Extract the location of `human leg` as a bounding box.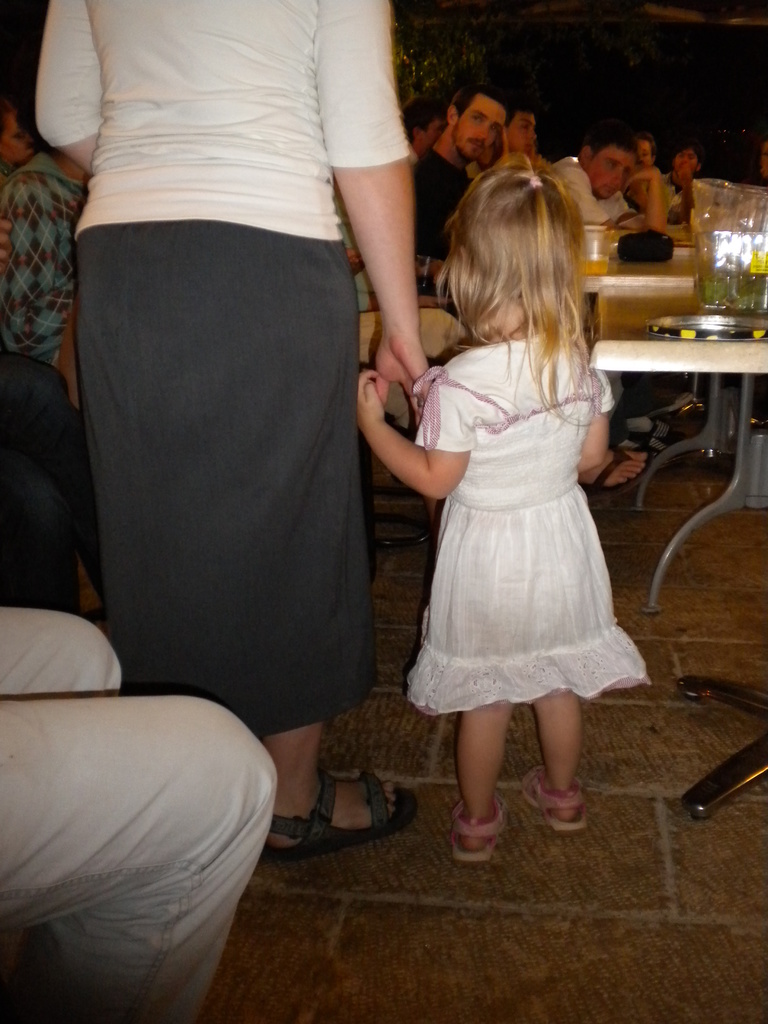
<region>458, 712, 515, 853</region>.
